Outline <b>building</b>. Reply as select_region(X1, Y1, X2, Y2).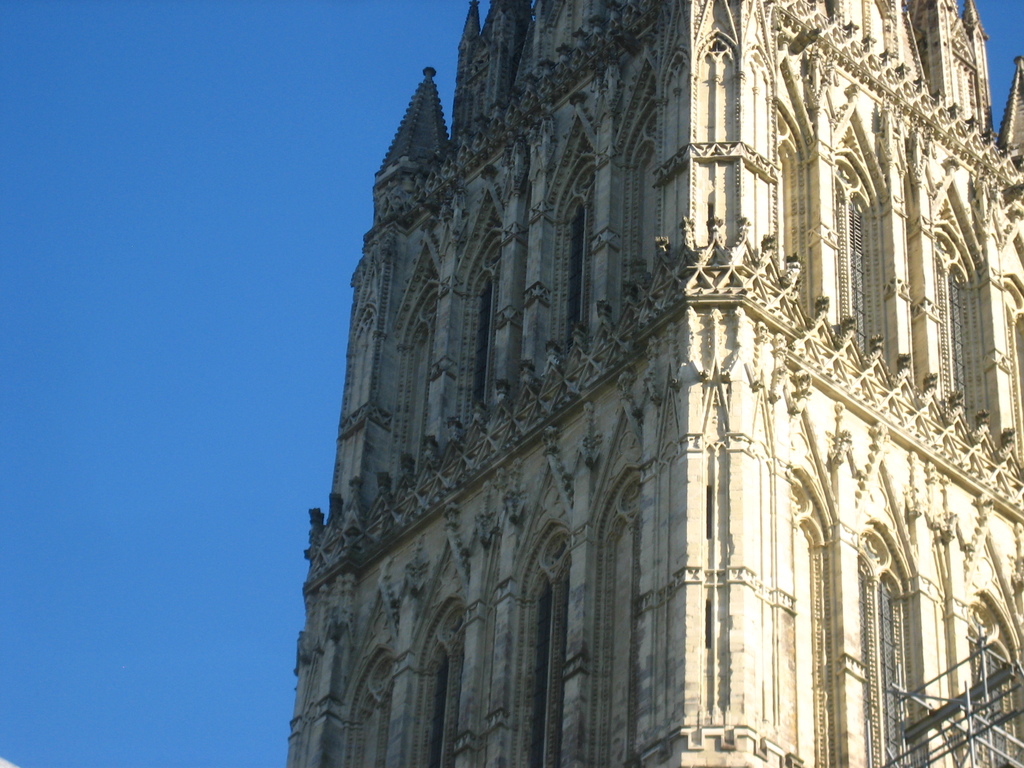
select_region(285, 0, 1023, 767).
